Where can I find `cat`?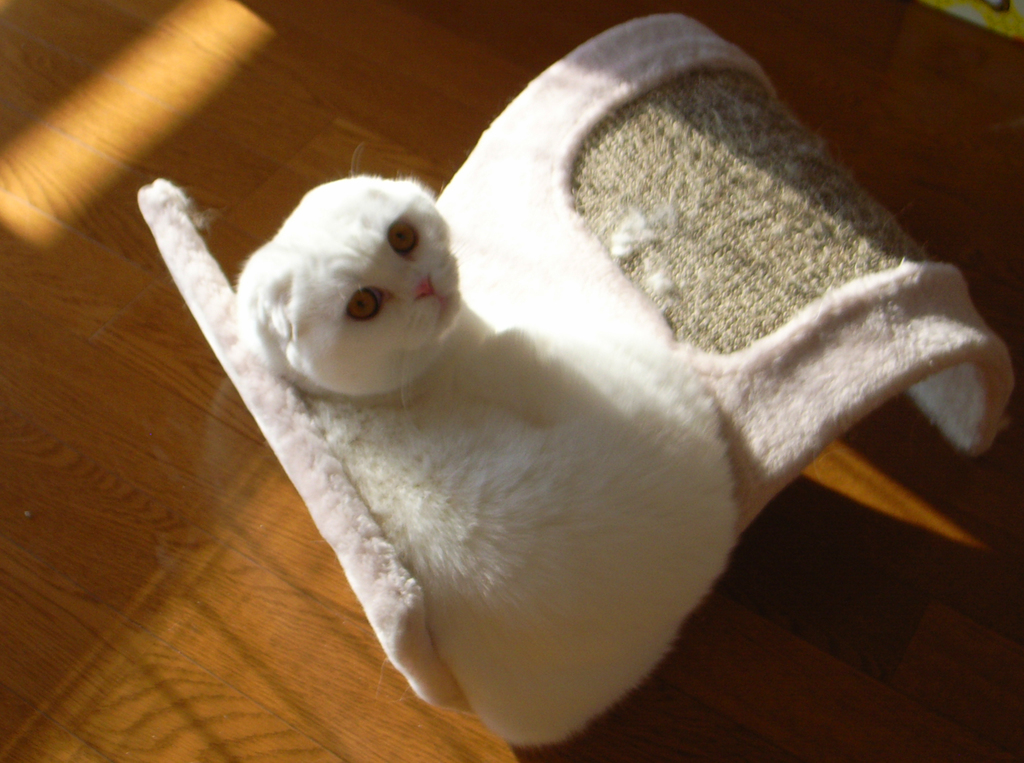
You can find it at [246, 177, 715, 746].
